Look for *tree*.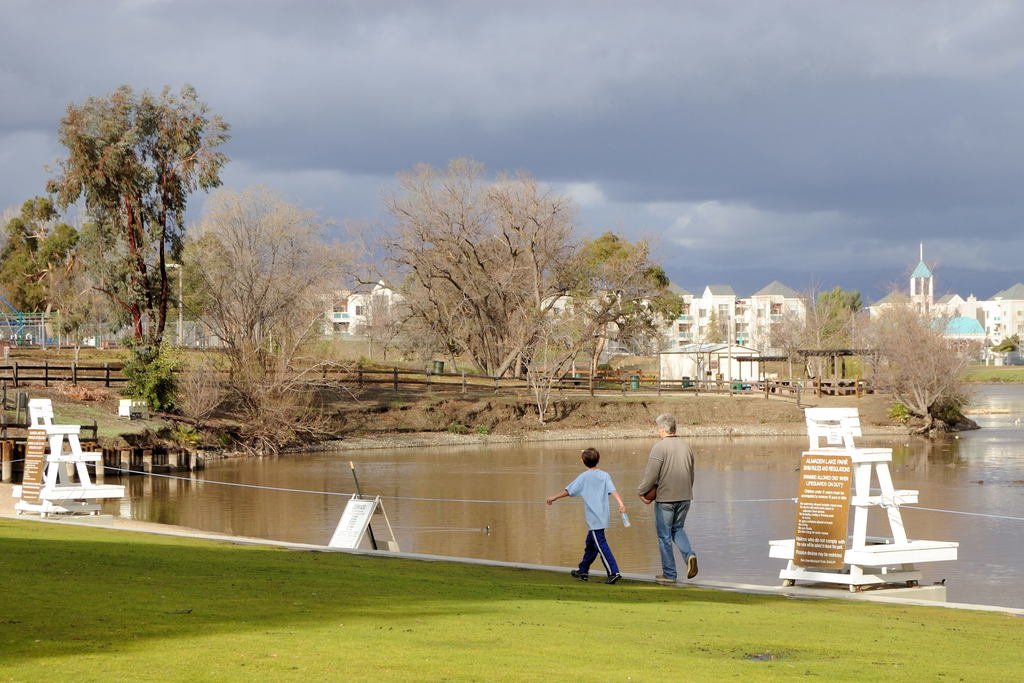
Found: x1=853, y1=260, x2=982, y2=434.
